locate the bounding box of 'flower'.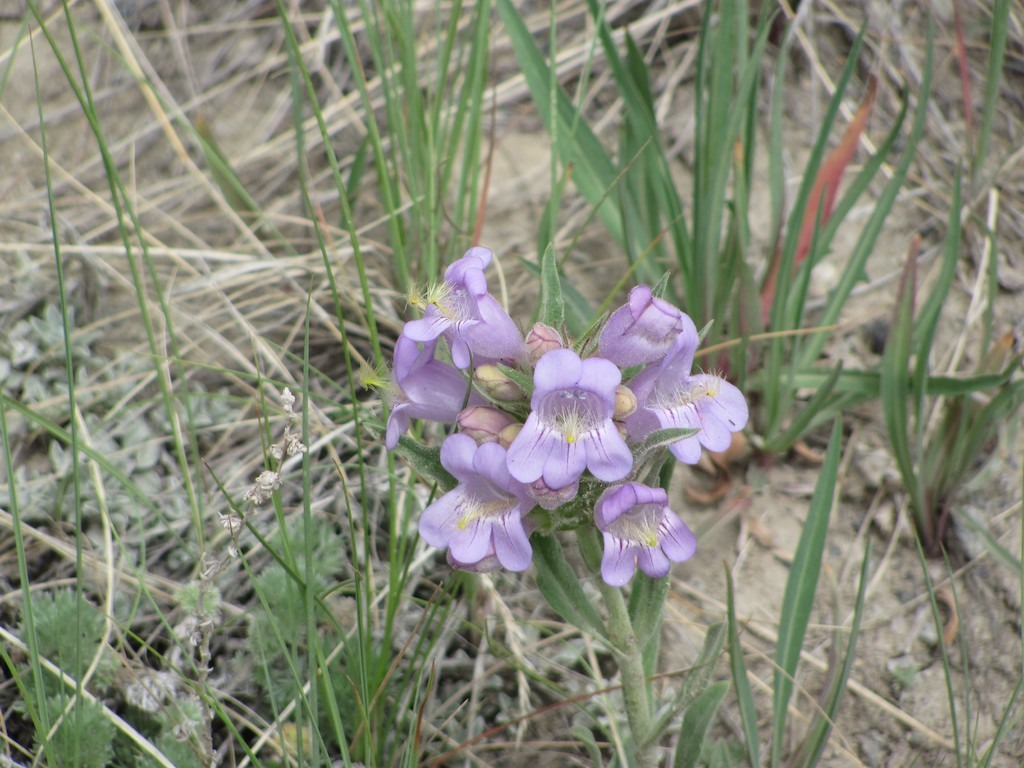
Bounding box: {"x1": 582, "y1": 282, "x2": 745, "y2": 478}.
